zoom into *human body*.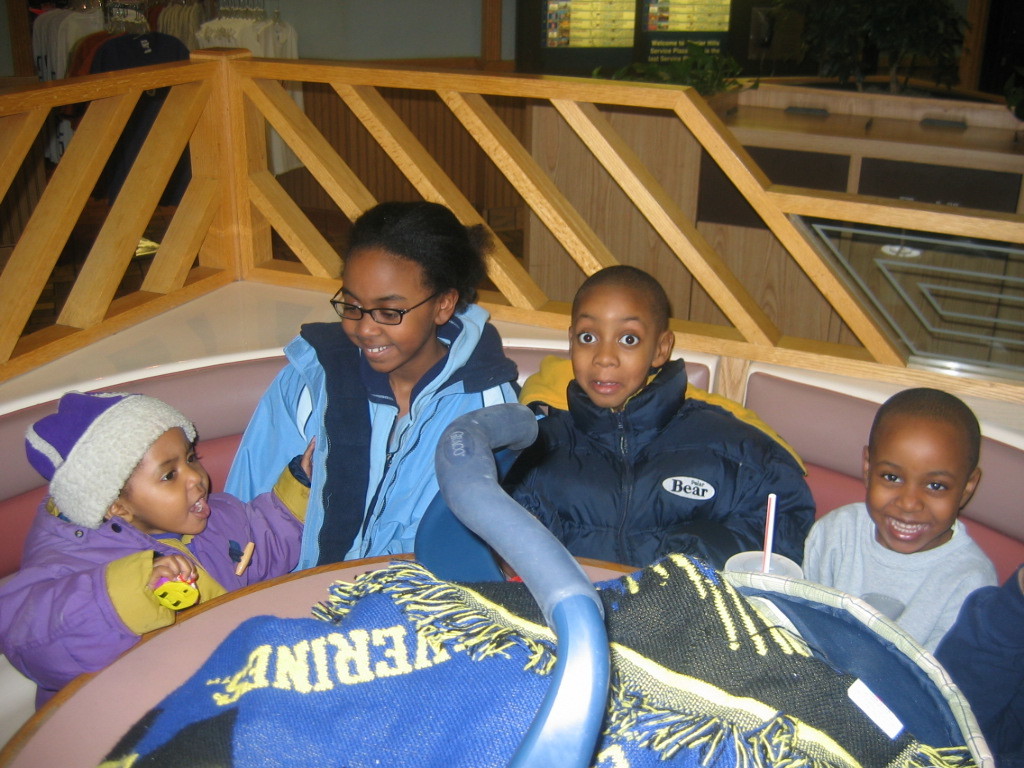
Zoom target: detection(0, 391, 305, 713).
